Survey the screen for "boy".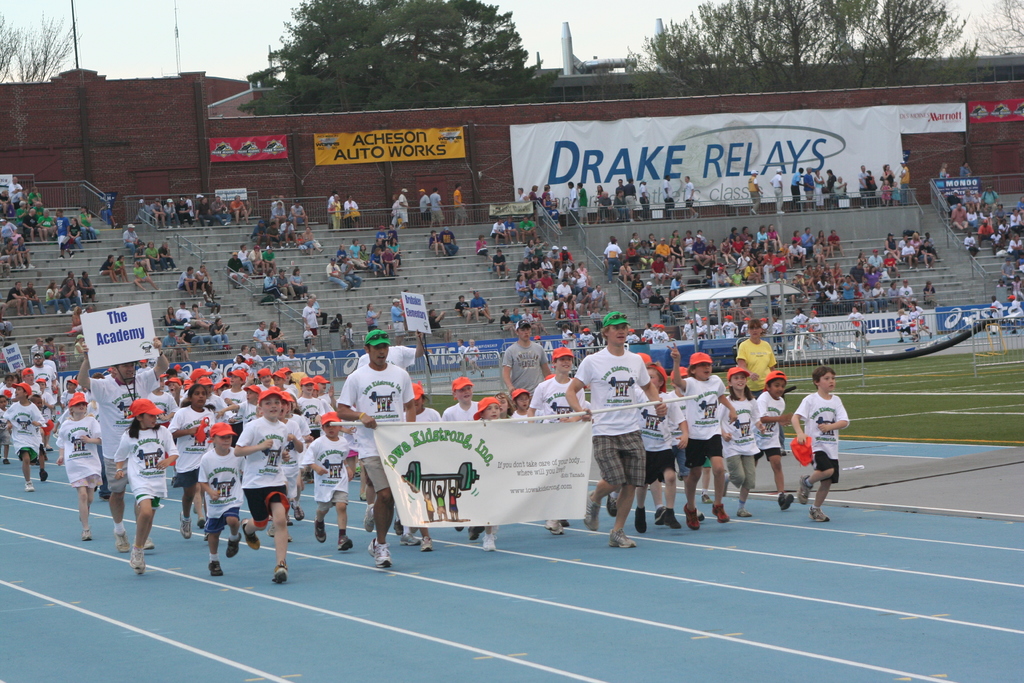
Survey found: 684,177,698,218.
